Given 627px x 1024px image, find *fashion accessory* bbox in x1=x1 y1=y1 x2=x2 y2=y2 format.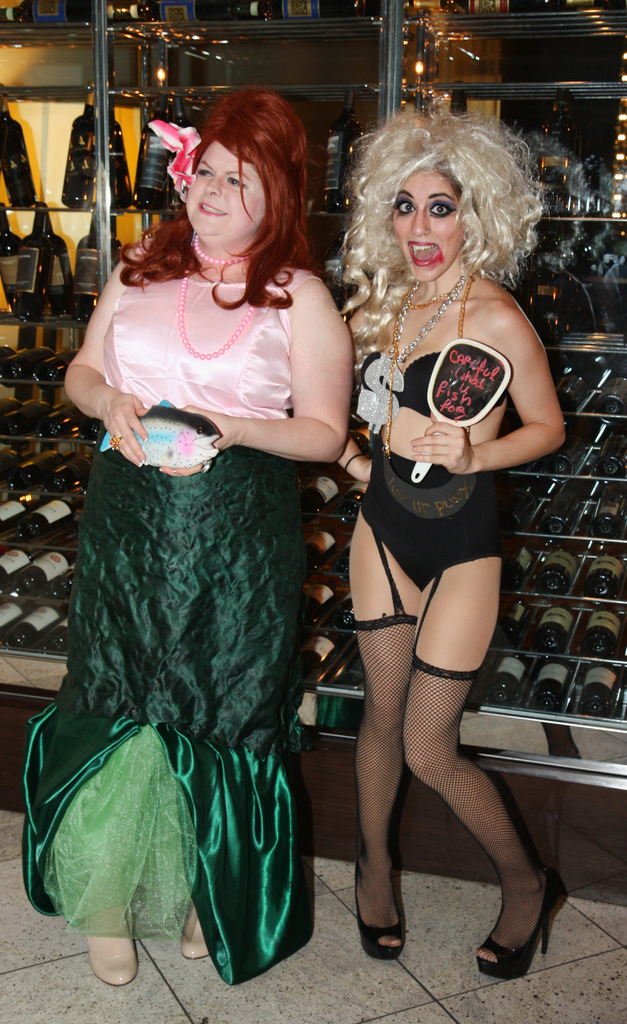
x1=353 y1=272 x2=468 y2=436.
